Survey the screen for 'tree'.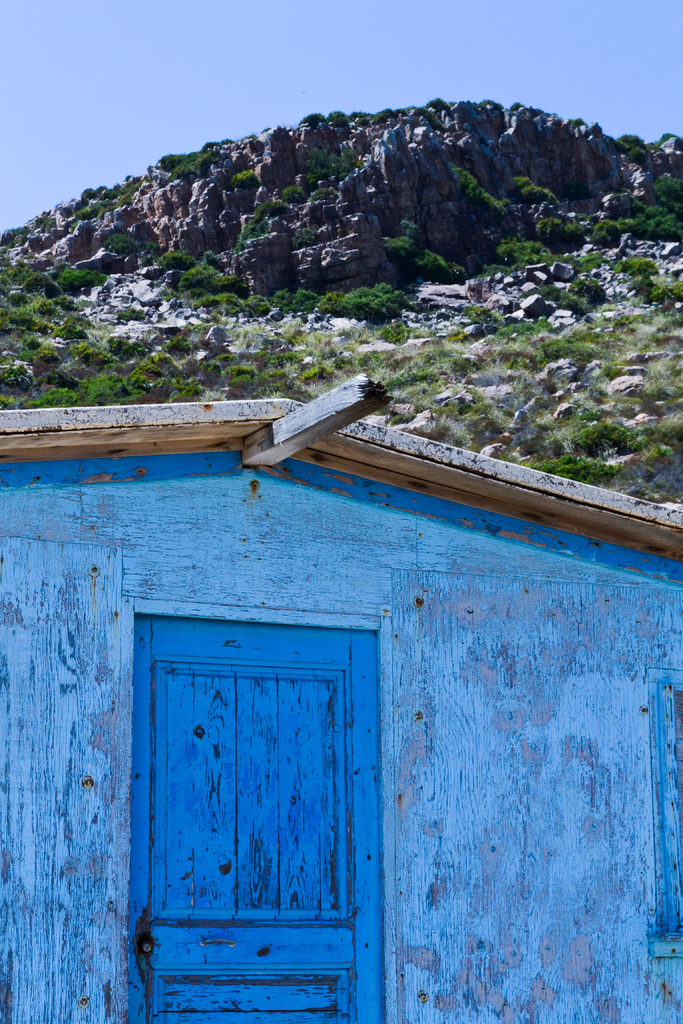
Survey found: box=[104, 231, 146, 258].
